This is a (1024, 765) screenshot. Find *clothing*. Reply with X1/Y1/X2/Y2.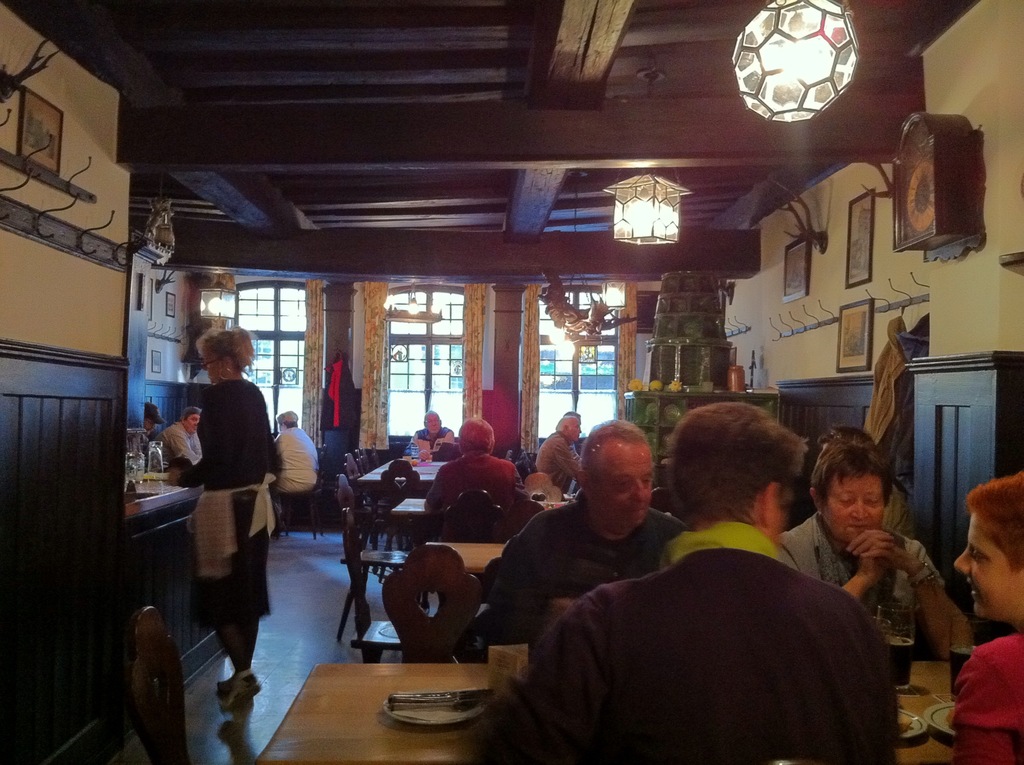
154/418/204/472.
